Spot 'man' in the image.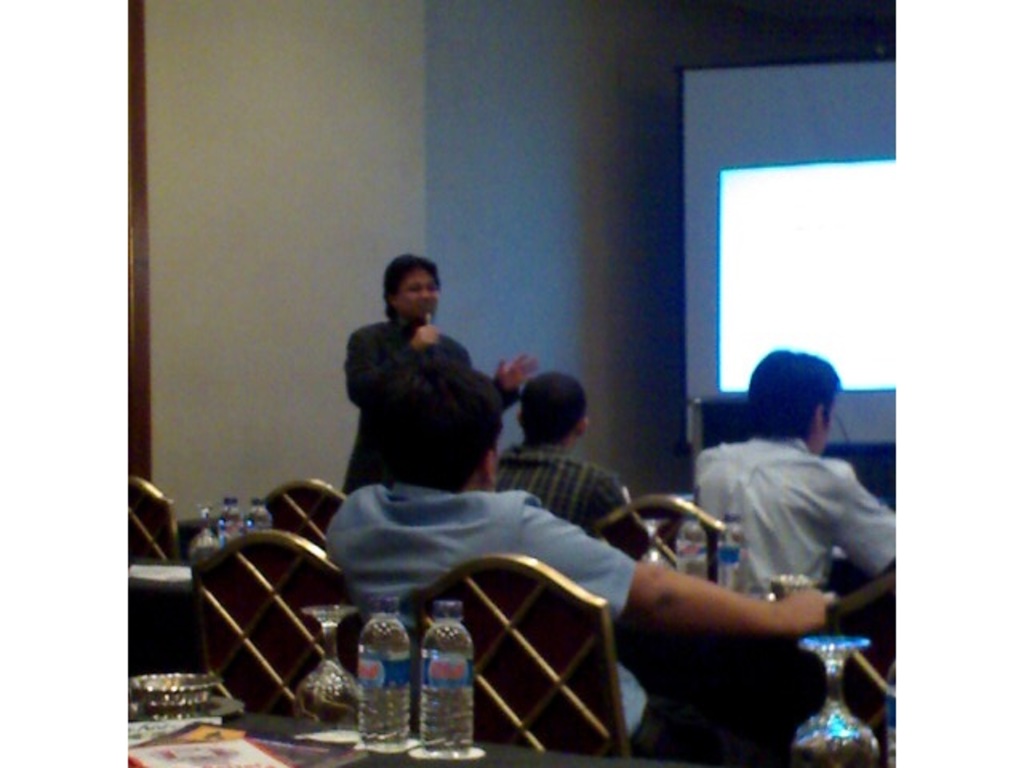
'man' found at 491,371,650,563.
